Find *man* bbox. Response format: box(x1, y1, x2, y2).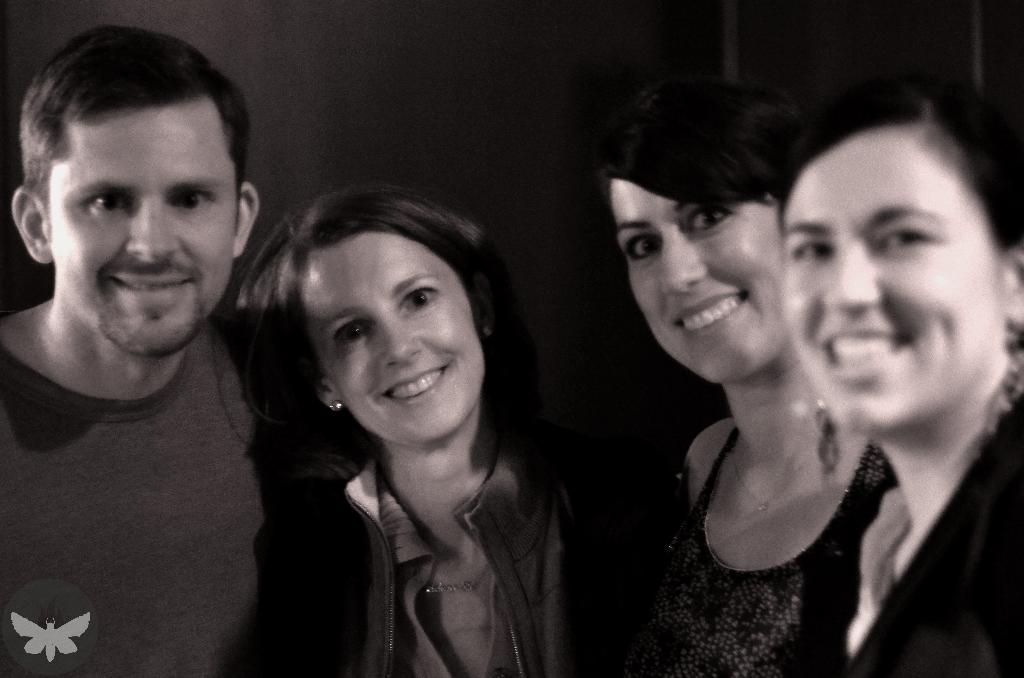
box(0, 26, 275, 677).
